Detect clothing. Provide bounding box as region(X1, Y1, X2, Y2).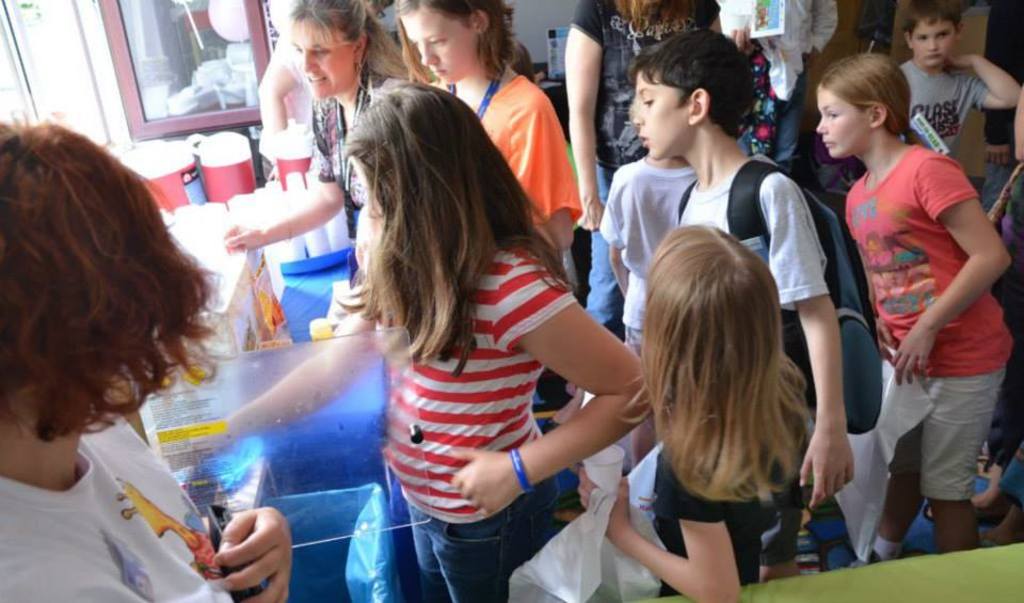
region(3, 393, 231, 602).
